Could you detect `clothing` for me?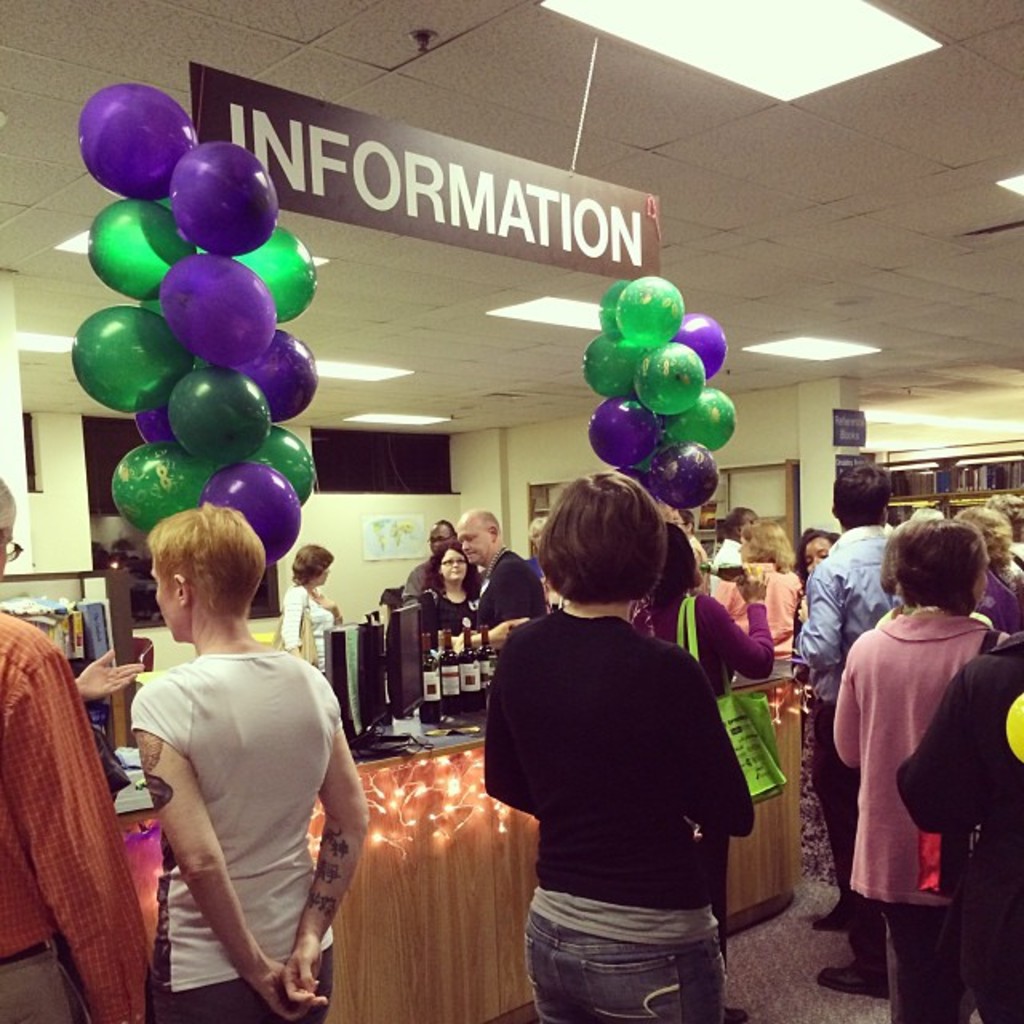
Detection result: rect(702, 539, 746, 595).
